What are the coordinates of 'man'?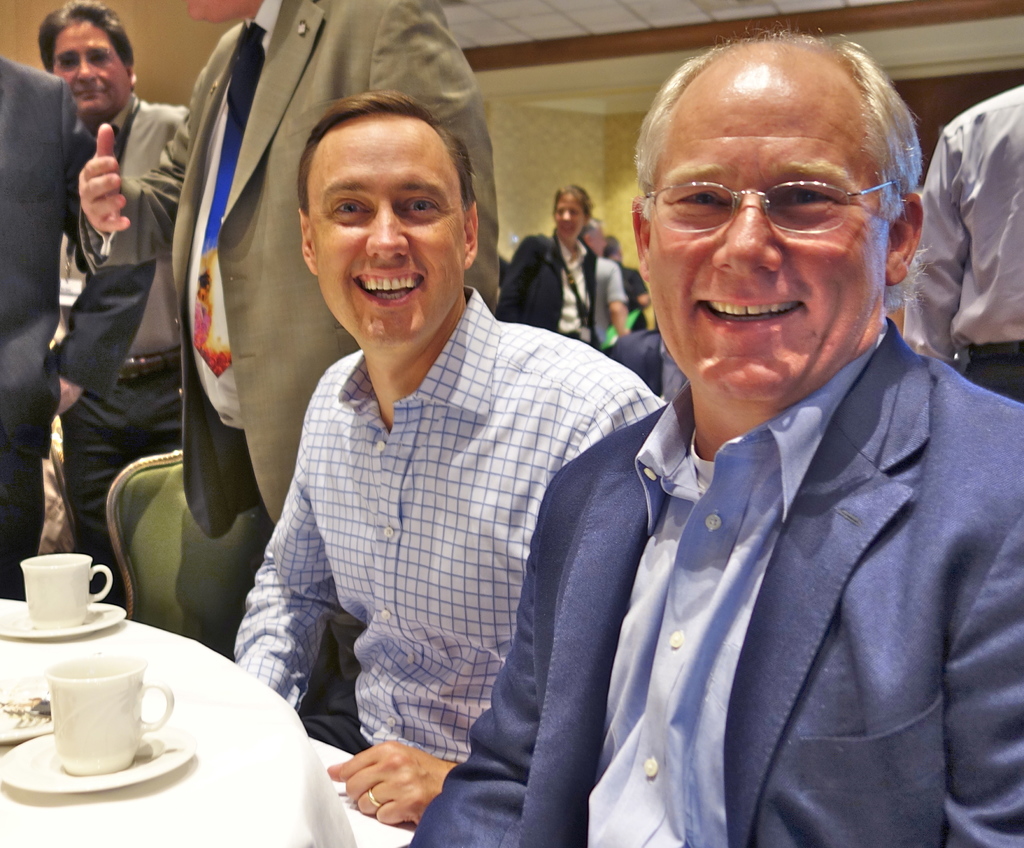
<bbox>0, 57, 157, 600</bbox>.
